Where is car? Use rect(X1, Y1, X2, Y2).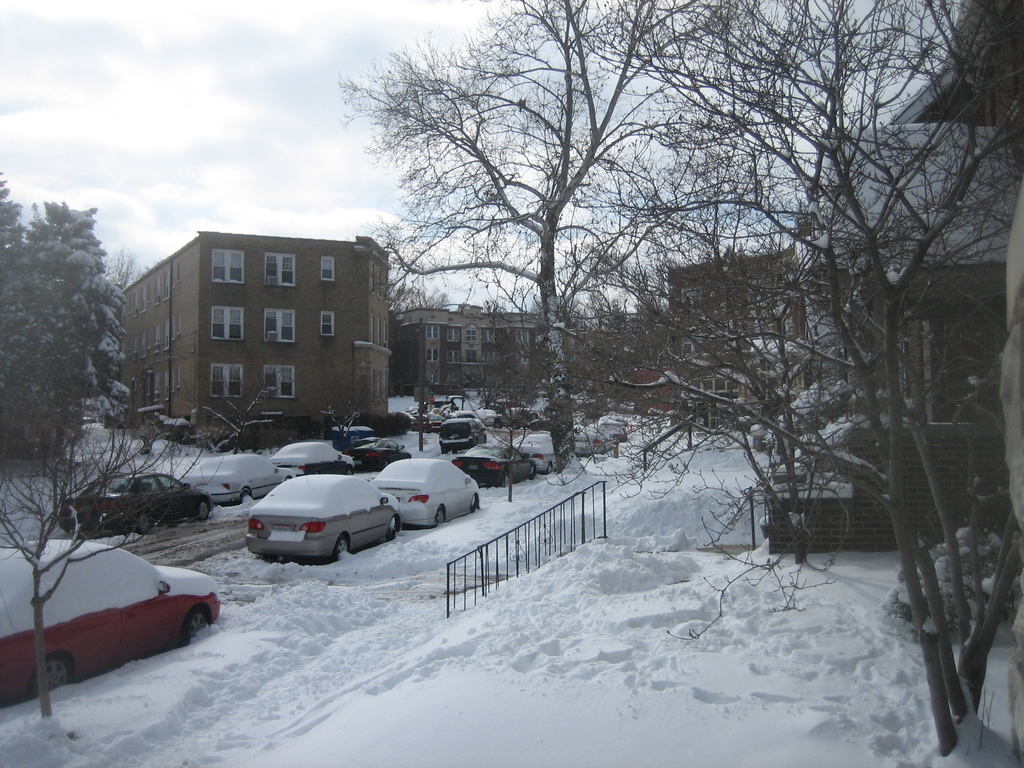
rect(0, 538, 215, 705).
